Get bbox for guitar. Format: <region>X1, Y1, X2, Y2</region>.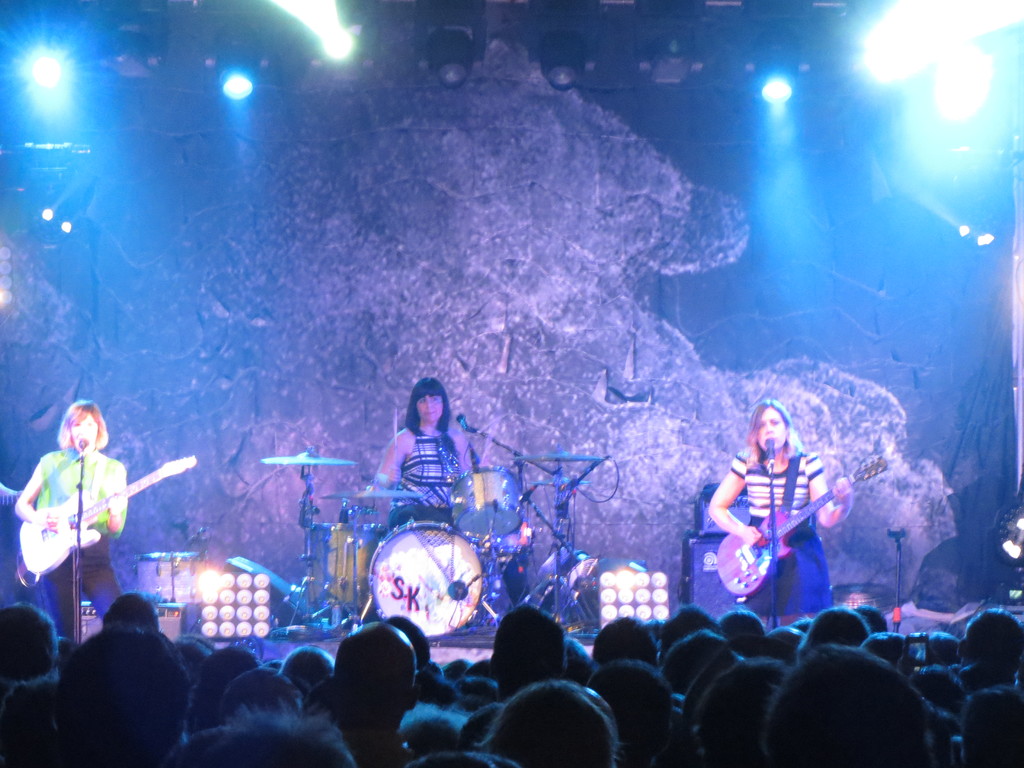
<region>689, 471, 847, 609</region>.
